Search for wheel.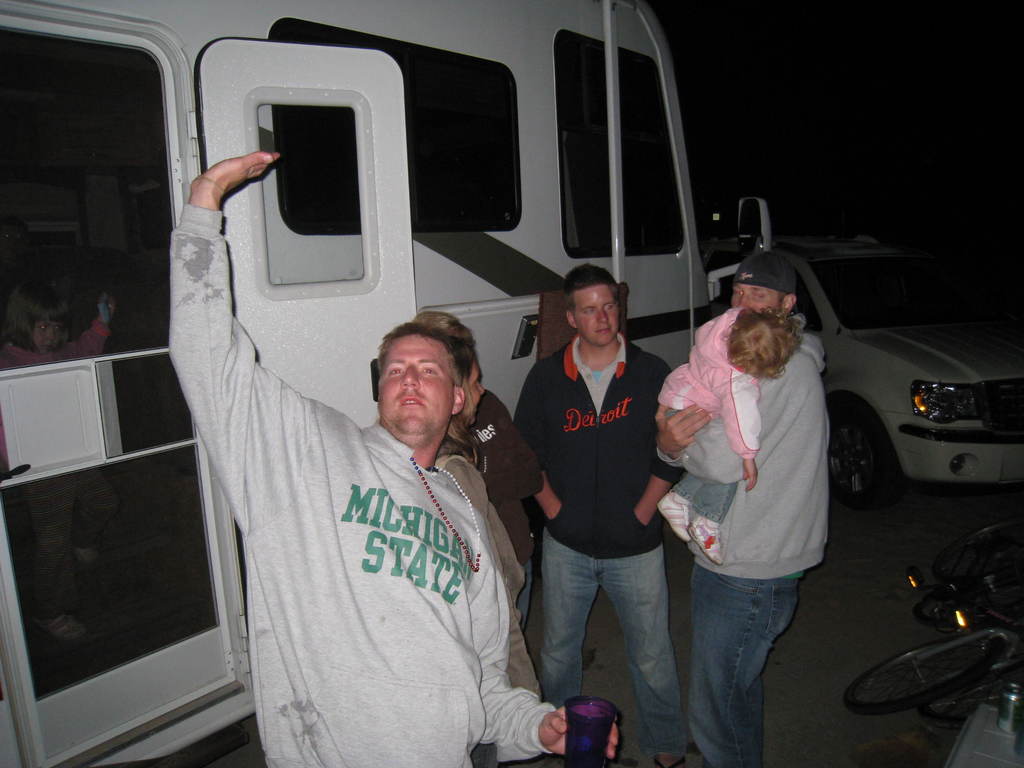
Found at (845, 630, 1007, 717).
